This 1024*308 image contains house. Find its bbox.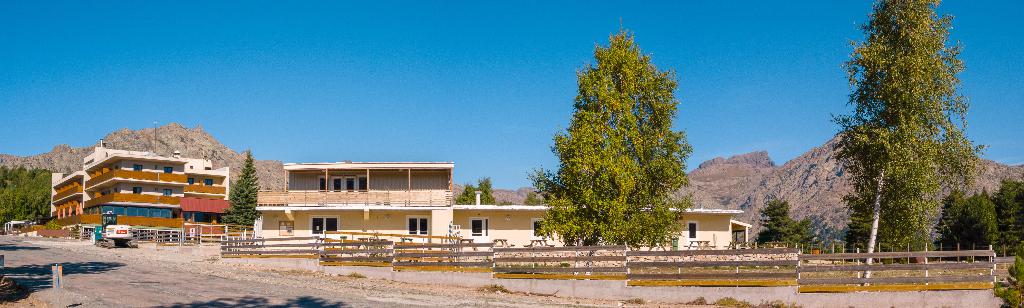
Rect(257, 160, 753, 255).
